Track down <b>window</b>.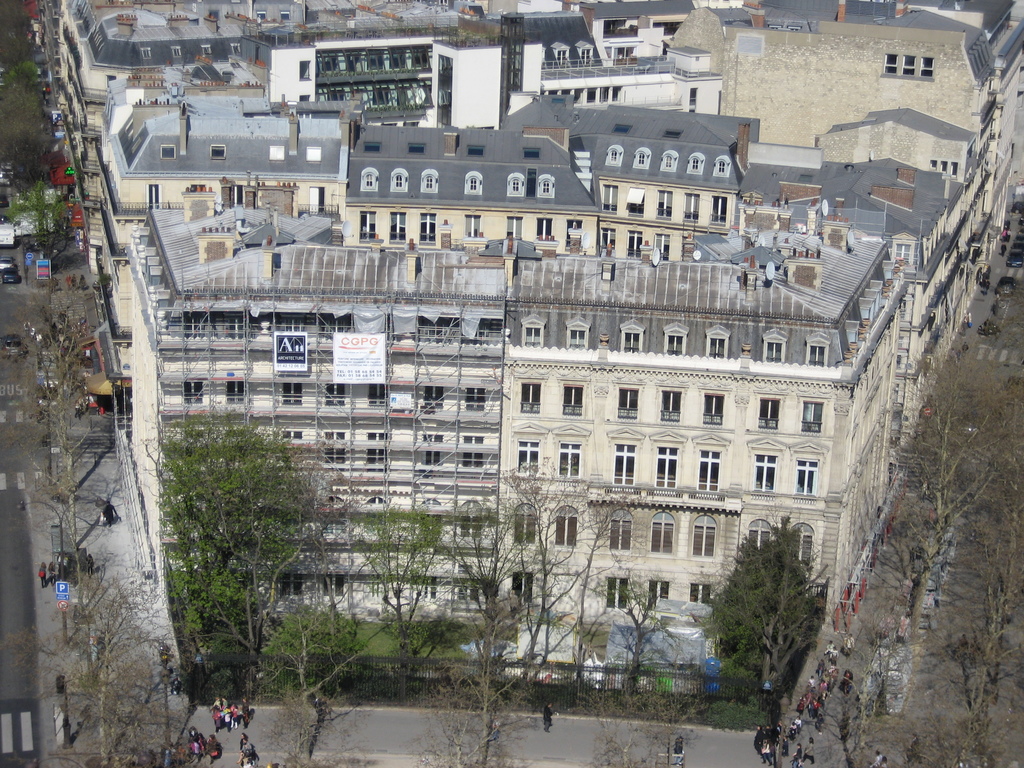
Tracked to <box>622,327,646,352</box>.
